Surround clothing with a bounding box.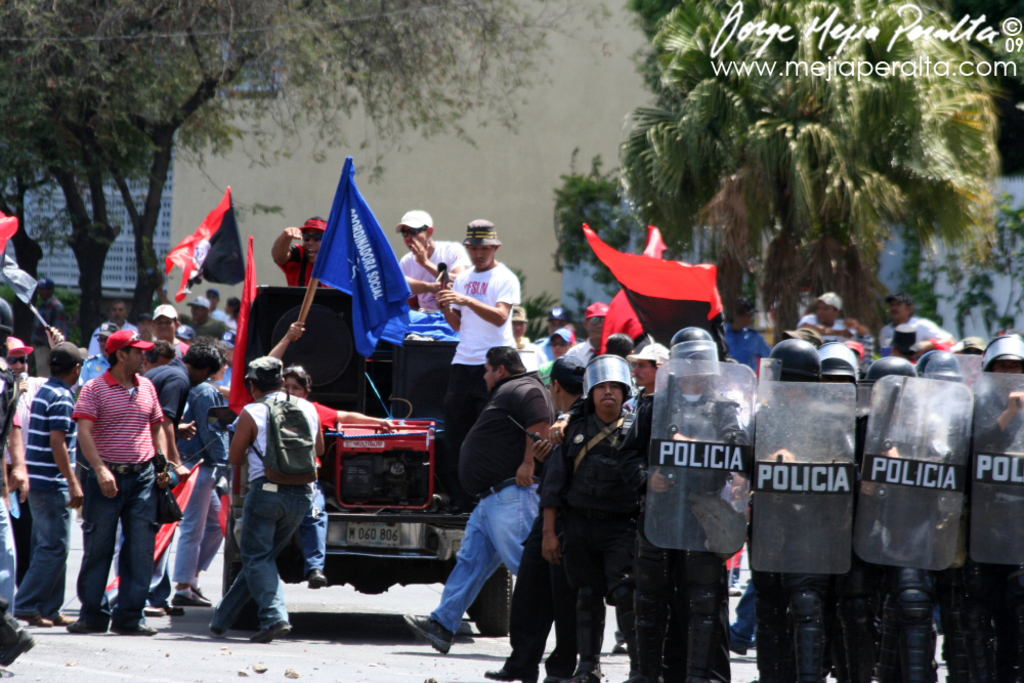
(852, 411, 1010, 682).
